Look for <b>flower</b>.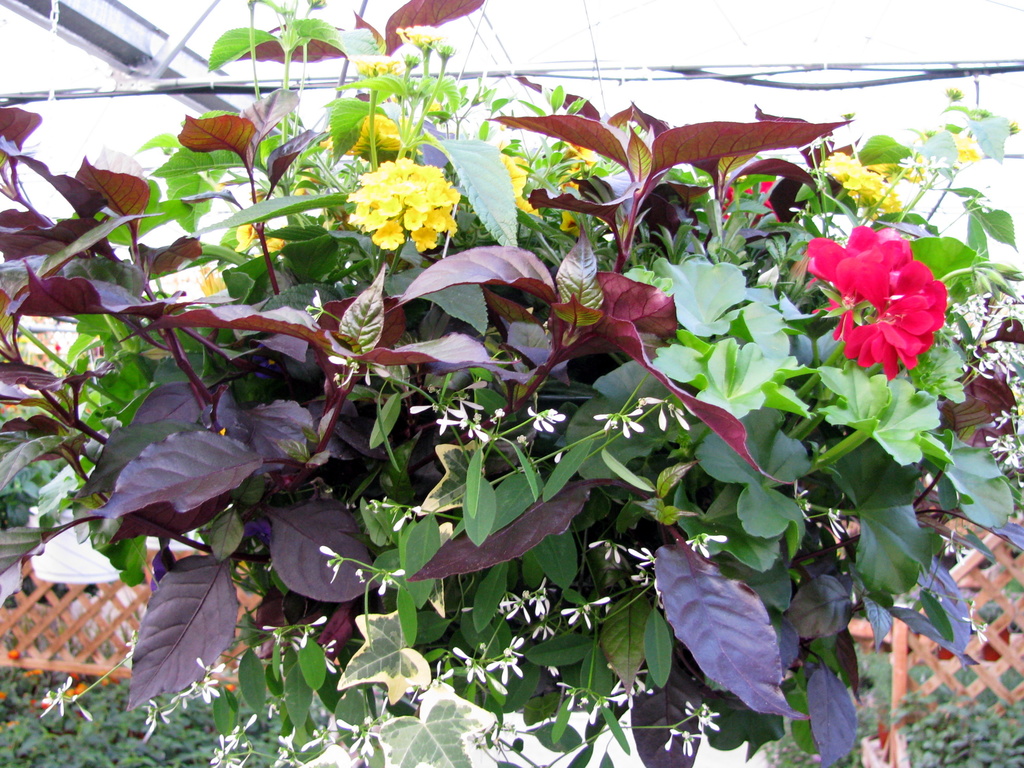
Found: BBox(345, 161, 460, 257).
